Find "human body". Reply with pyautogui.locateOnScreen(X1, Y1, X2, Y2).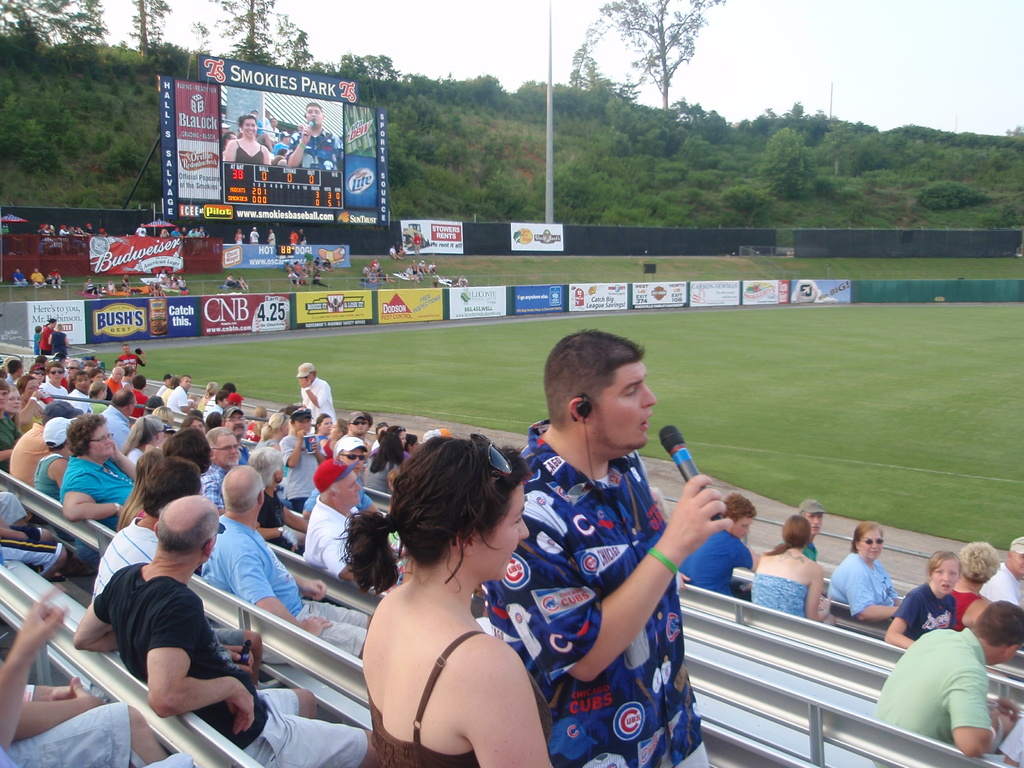
pyautogui.locateOnScreen(313, 260, 324, 270).
